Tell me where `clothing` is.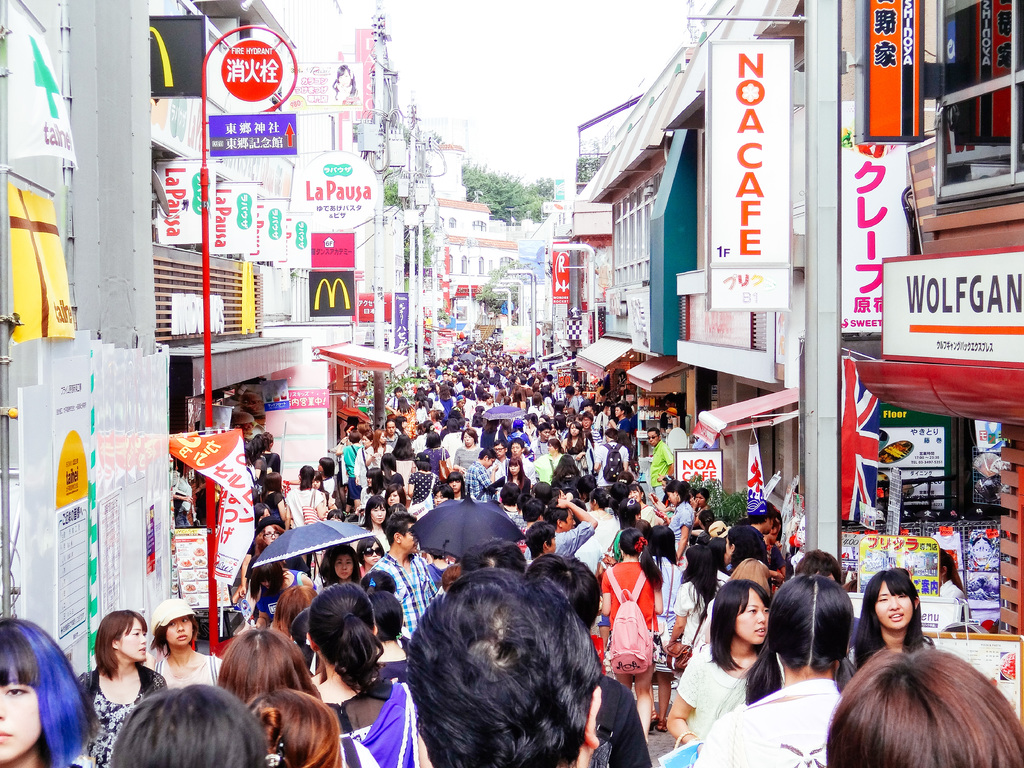
`clothing` is at (x1=742, y1=534, x2=774, y2=569).
